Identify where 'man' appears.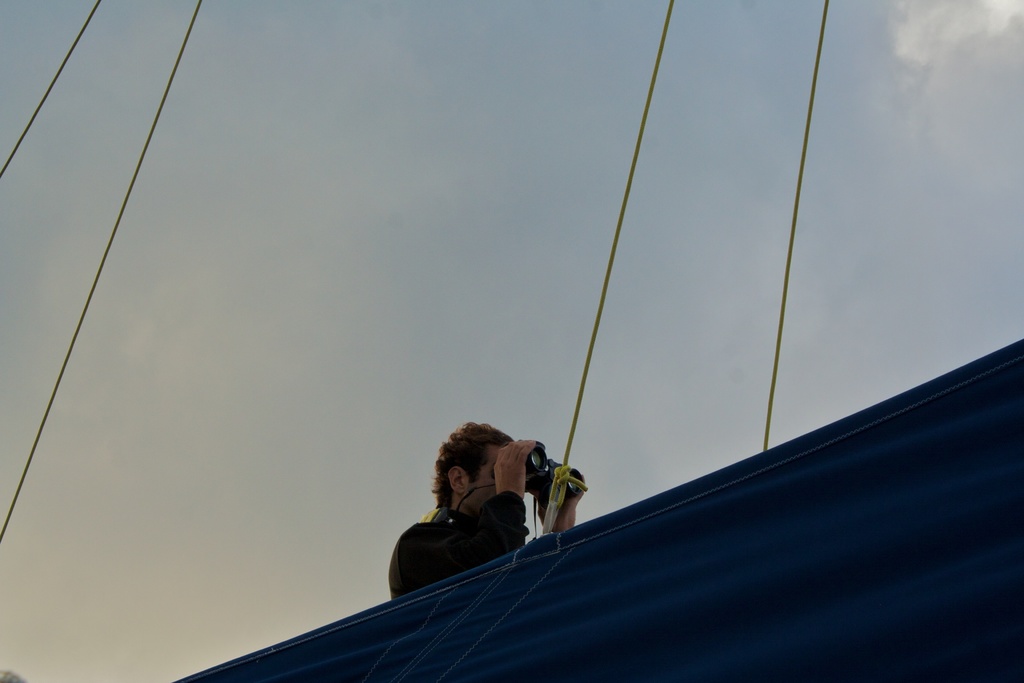
Appears at <bbox>387, 427, 585, 602</bbox>.
